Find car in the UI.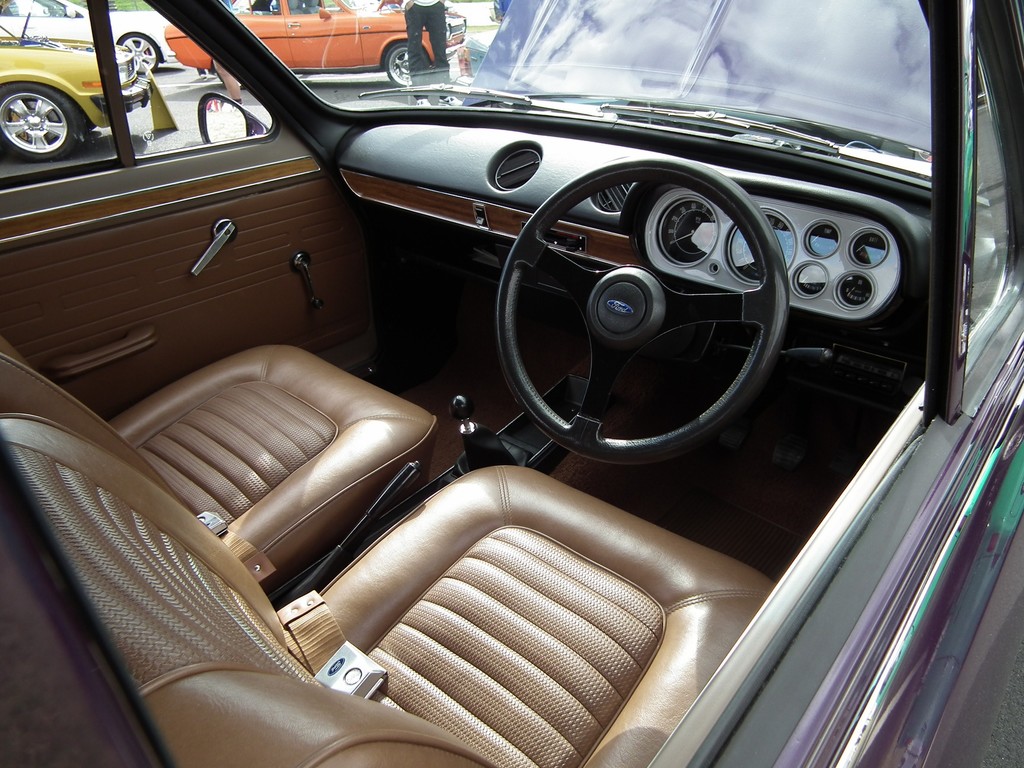
UI element at 165/0/467/79.
